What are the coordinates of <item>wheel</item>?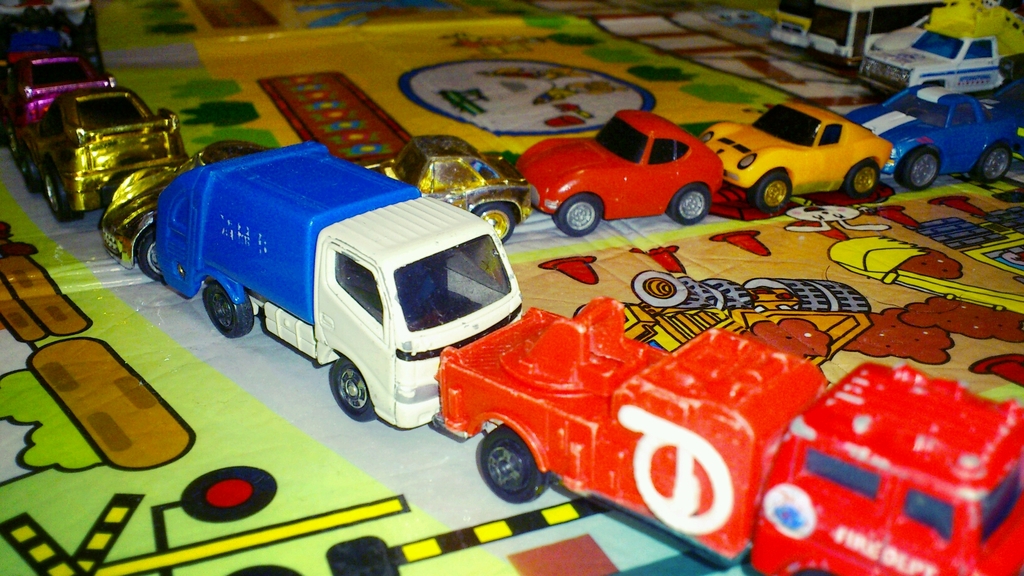
region(472, 204, 516, 244).
